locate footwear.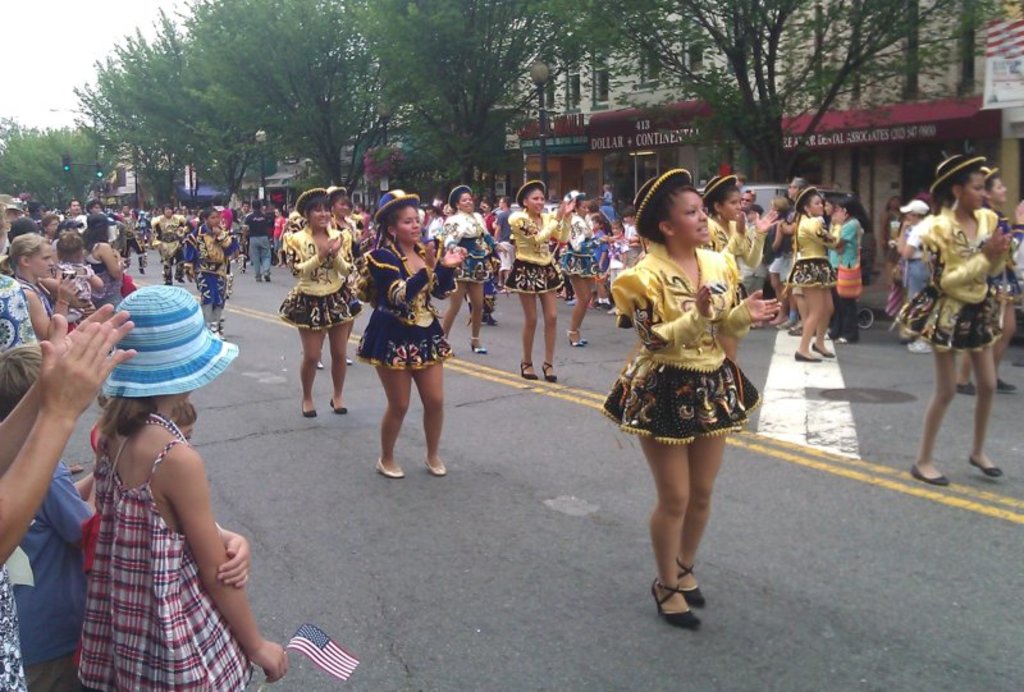
Bounding box: box=[792, 347, 824, 366].
